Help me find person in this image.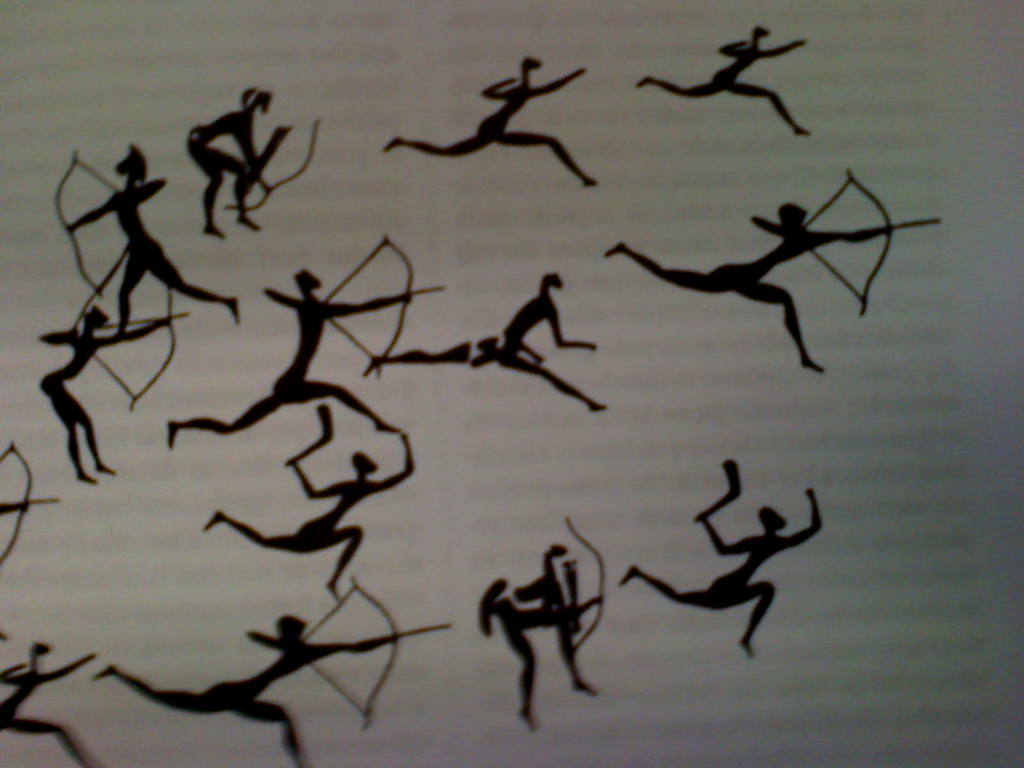
Found it: x1=37 y1=298 x2=167 y2=481.
